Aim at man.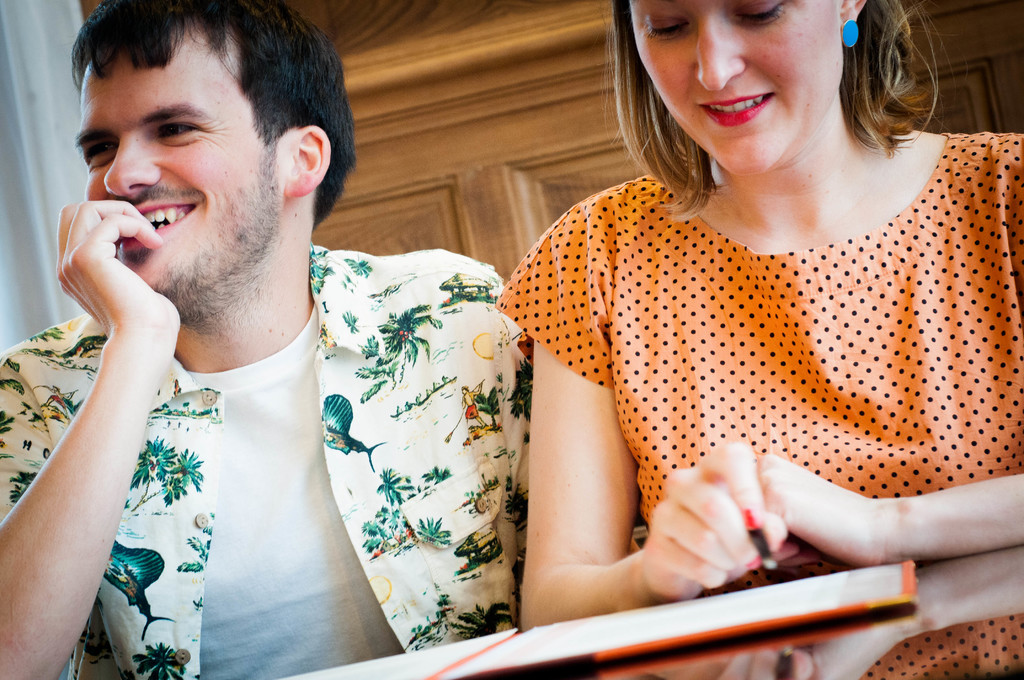
Aimed at <box>0,0,535,679</box>.
